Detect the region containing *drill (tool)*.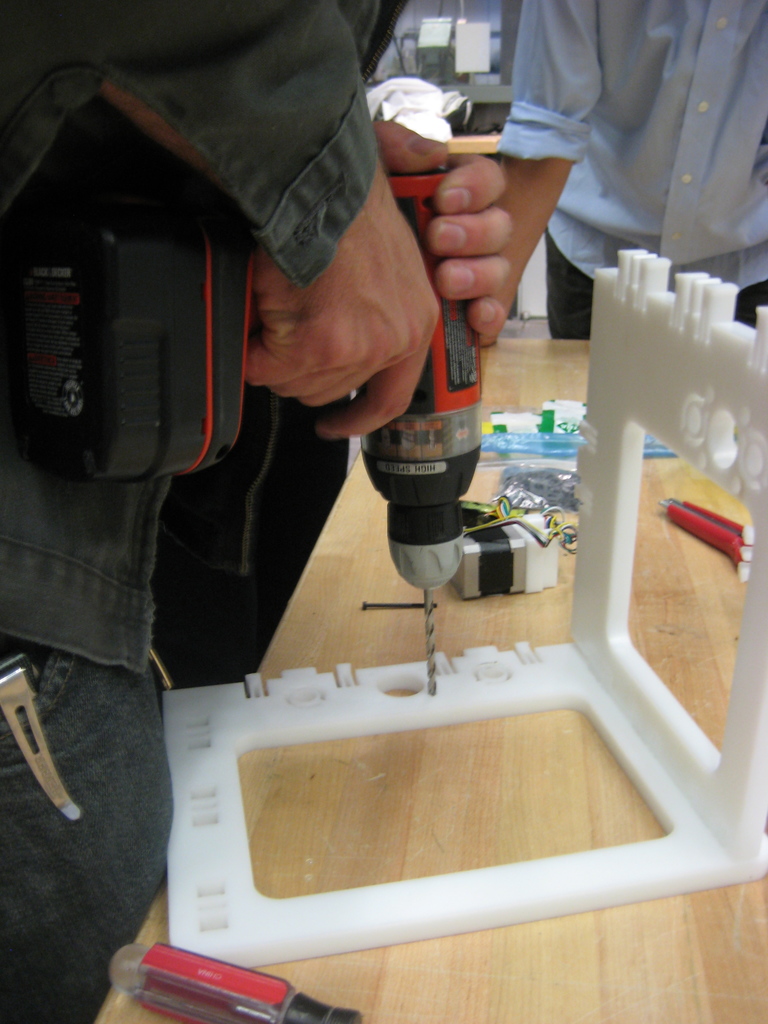
bbox=[257, 163, 492, 694].
